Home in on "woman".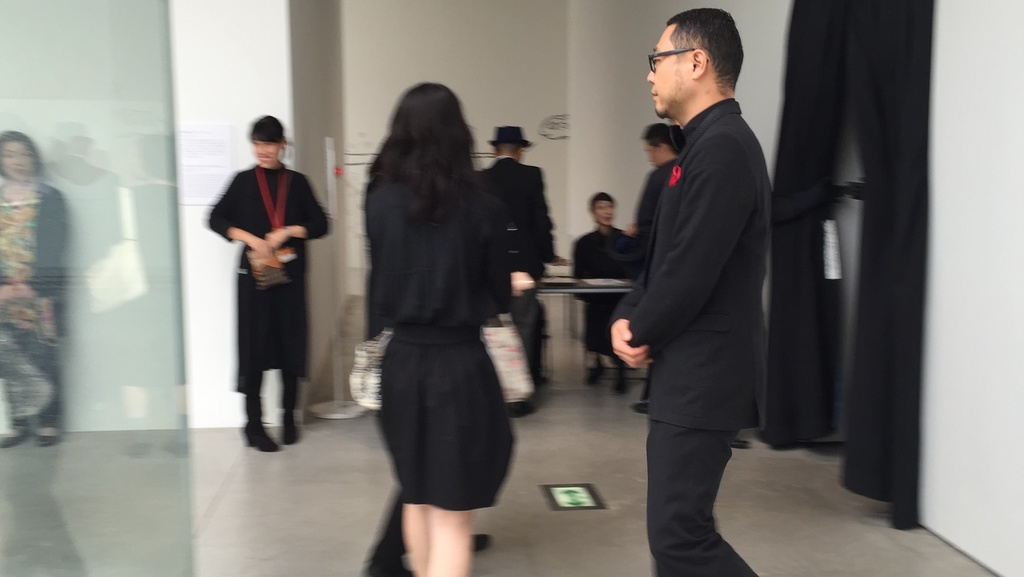
Homed in at x1=0, y1=128, x2=70, y2=450.
